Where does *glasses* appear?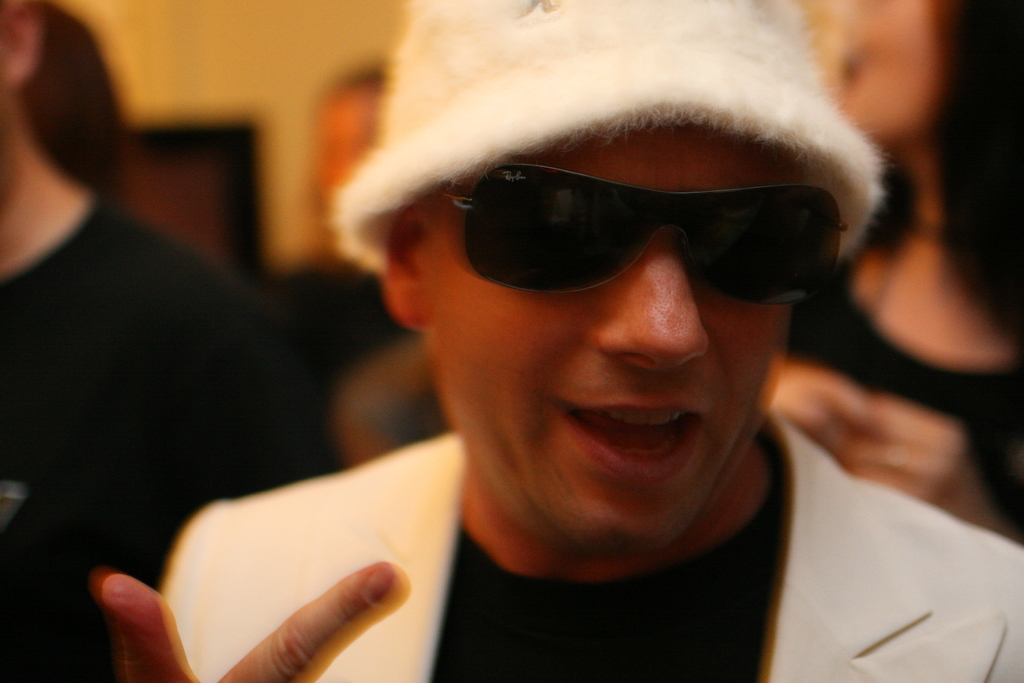
Appears at 438 168 860 299.
